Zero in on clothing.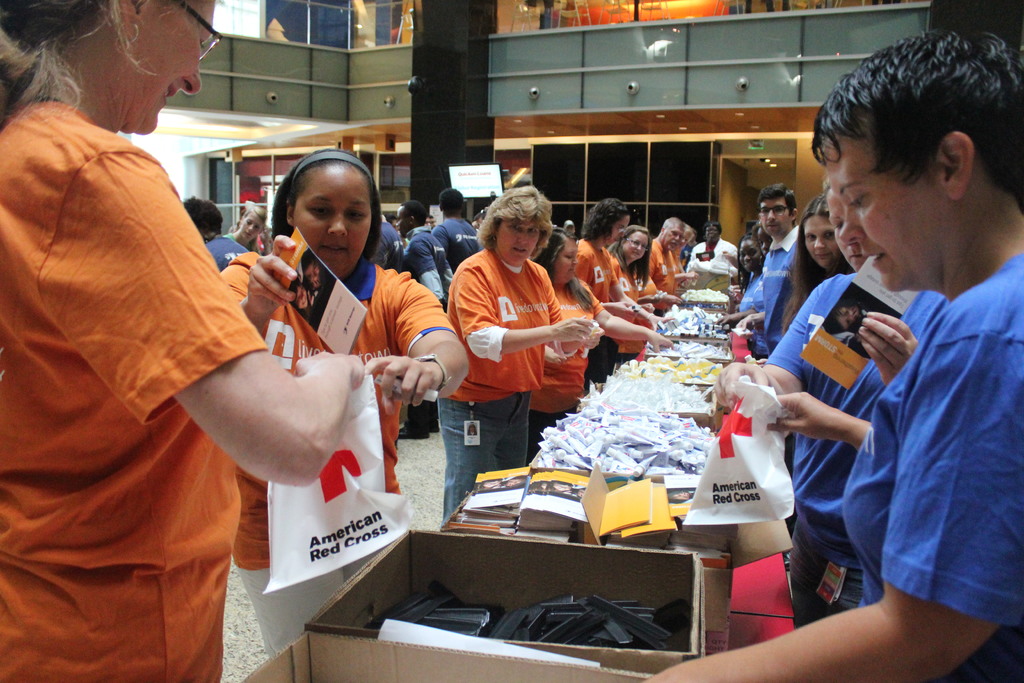
Zeroed in: select_region(0, 79, 276, 670).
